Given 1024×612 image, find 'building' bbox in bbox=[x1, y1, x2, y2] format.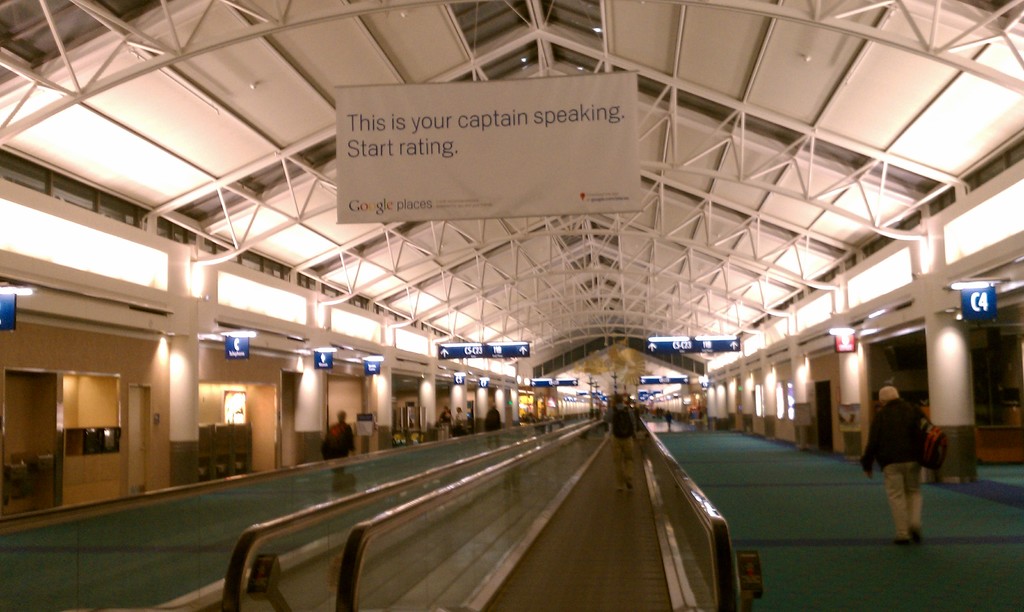
bbox=[0, 0, 1023, 611].
